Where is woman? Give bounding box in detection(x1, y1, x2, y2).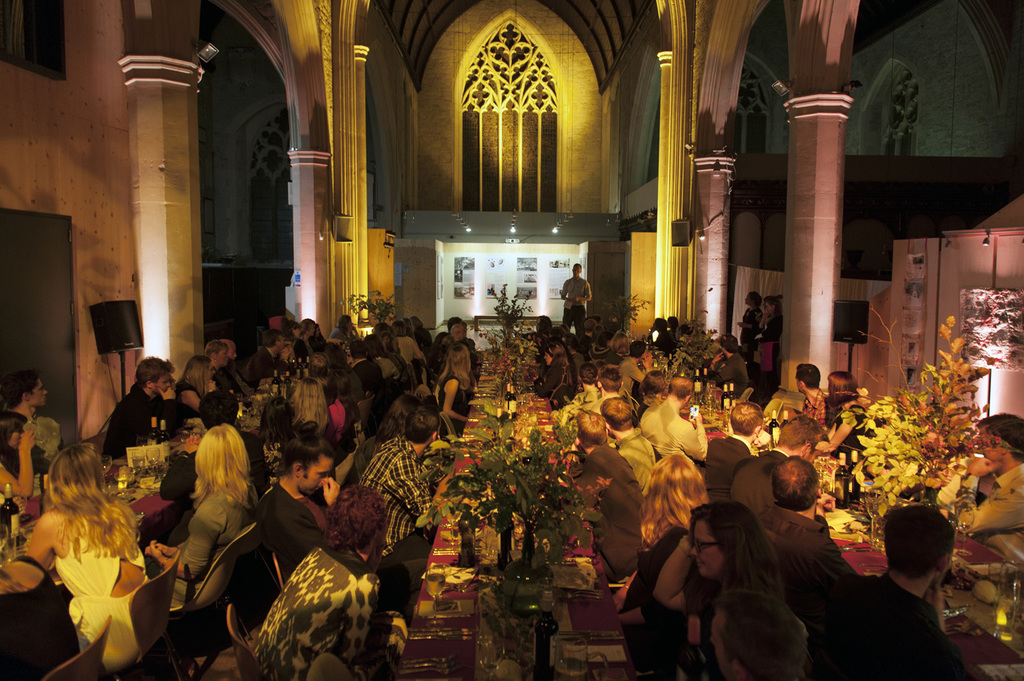
detection(251, 392, 302, 493).
